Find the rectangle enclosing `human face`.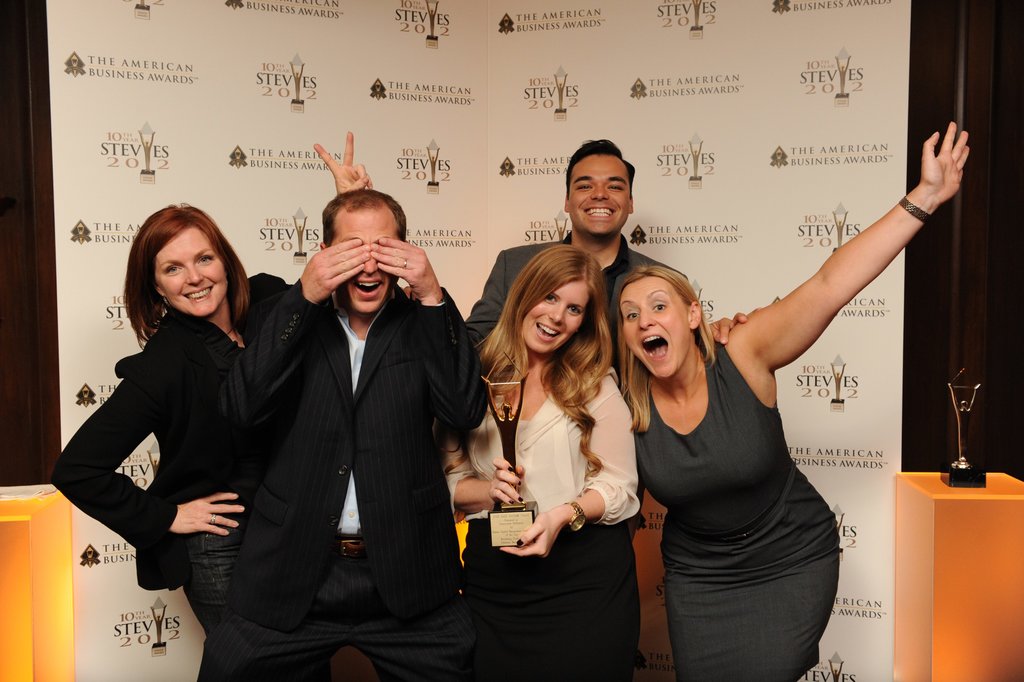
BBox(630, 280, 686, 377).
